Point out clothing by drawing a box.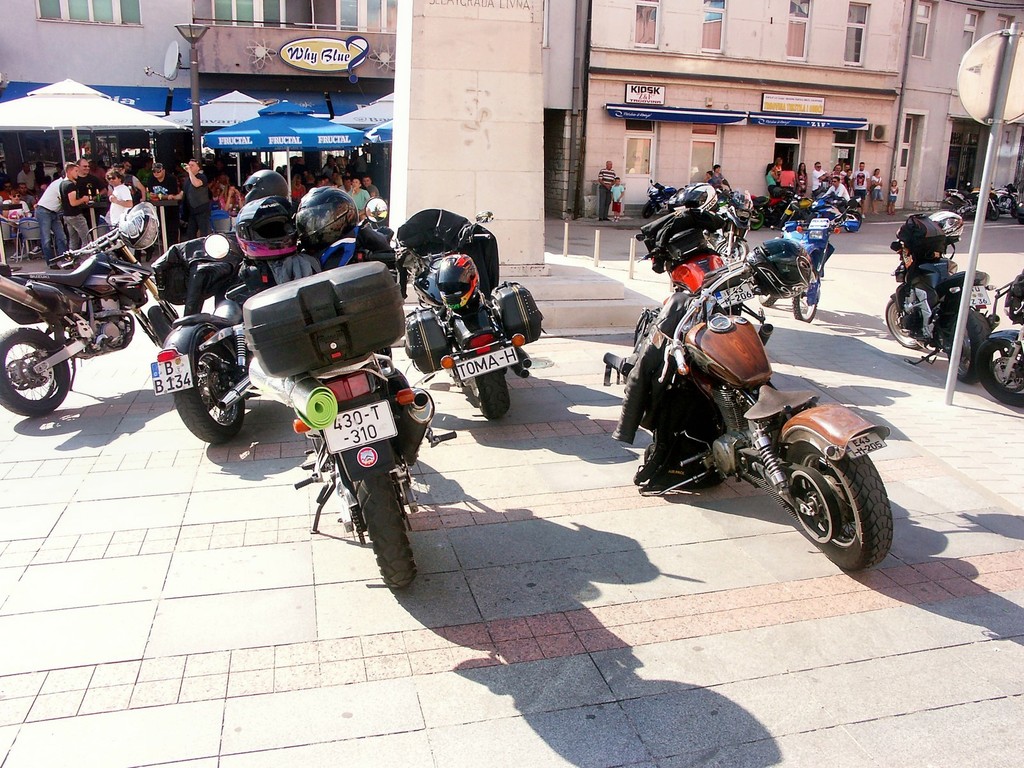
x1=778, y1=170, x2=795, y2=186.
